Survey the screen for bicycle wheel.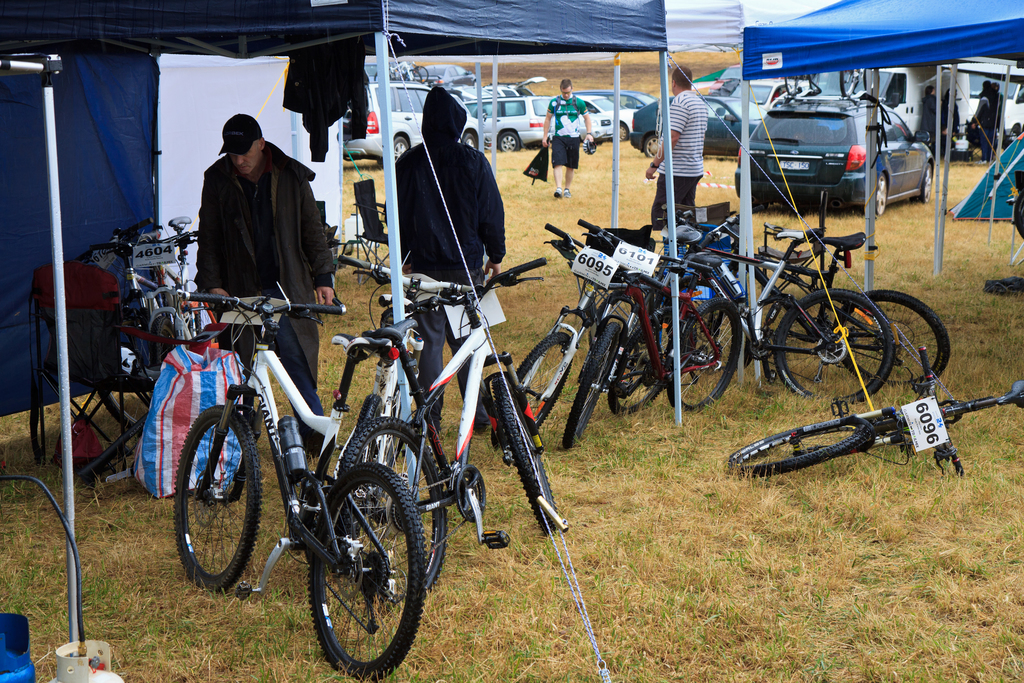
Survey found: 171/406/261/595.
